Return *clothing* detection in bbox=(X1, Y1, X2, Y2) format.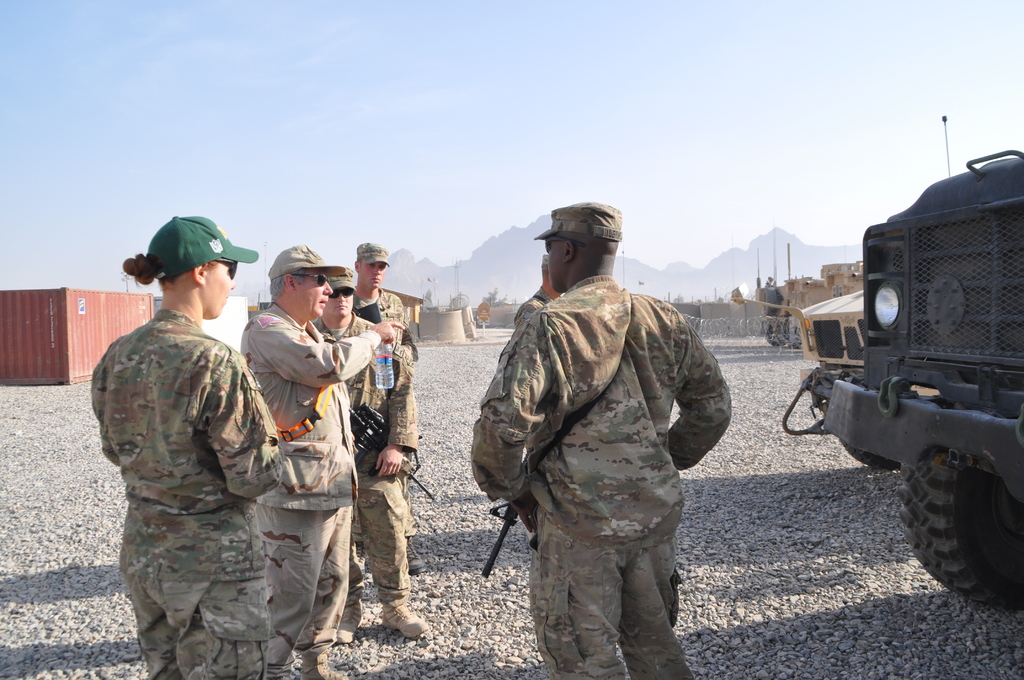
bbox=(235, 303, 381, 679).
